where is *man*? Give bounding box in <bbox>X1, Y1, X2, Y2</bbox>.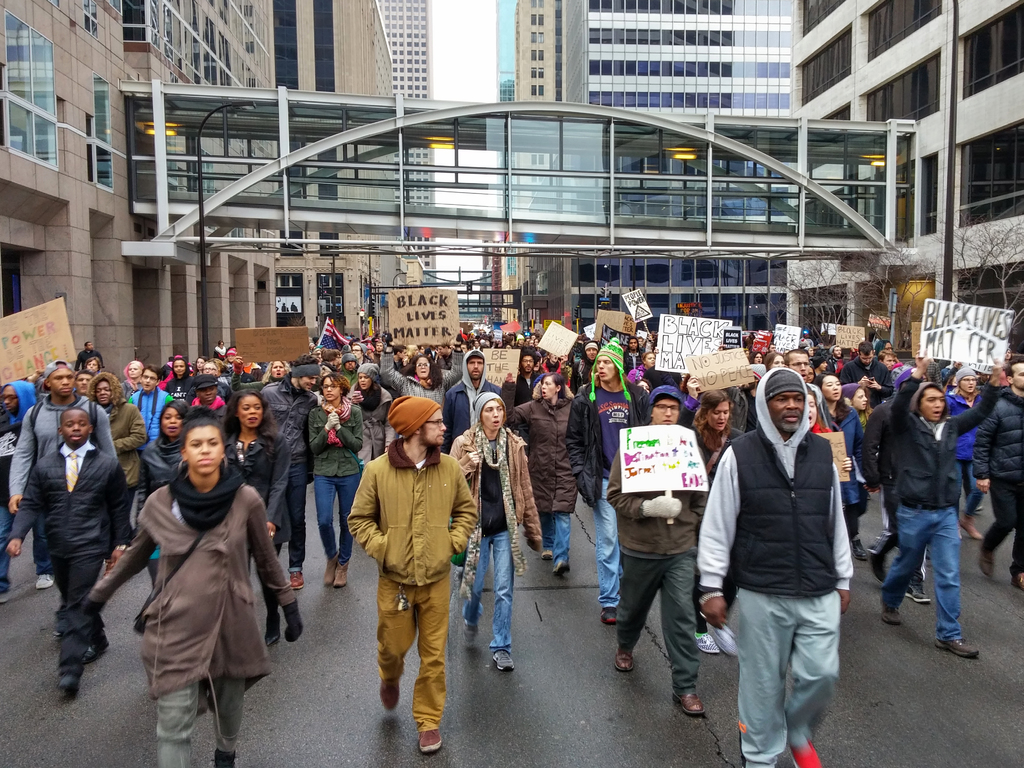
<bbox>378, 339, 387, 363</bbox>.
